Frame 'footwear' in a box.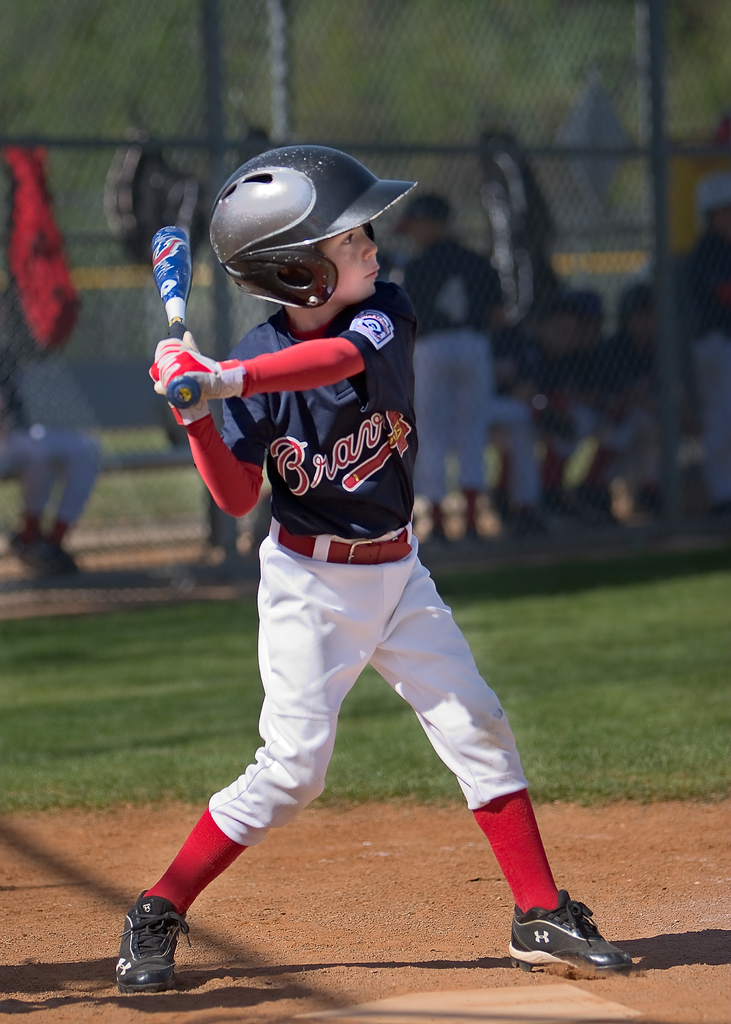
x1=18, y1=533, x2=42, y2=561.
